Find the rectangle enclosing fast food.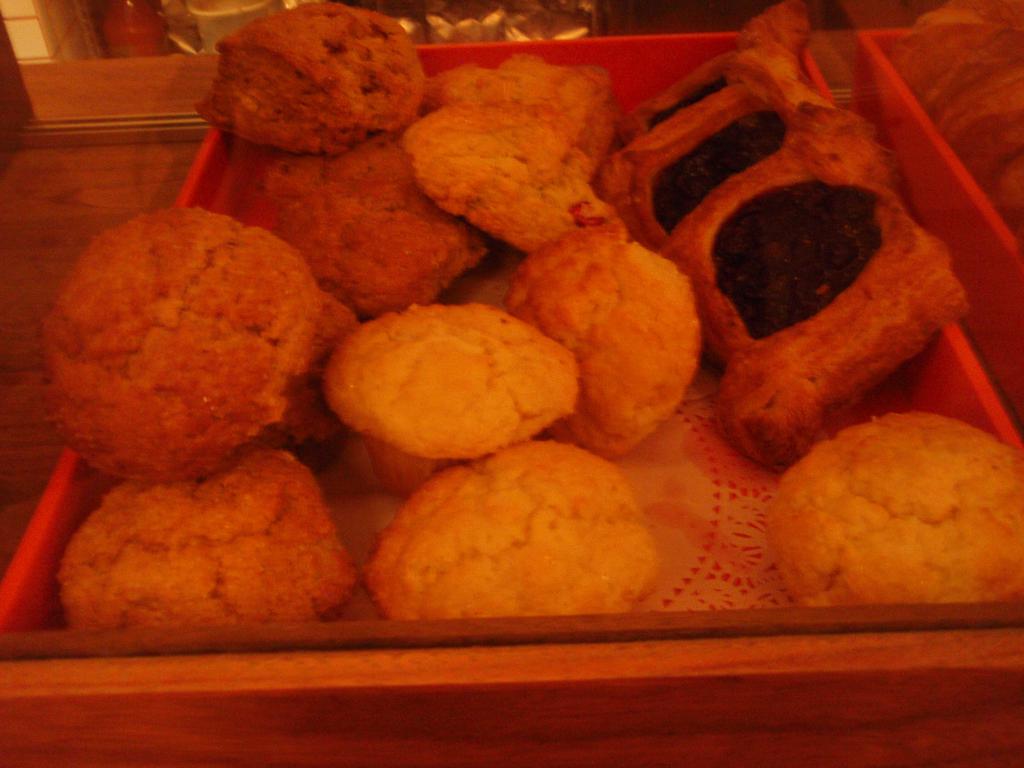
bbox=[366, 434, 665, 624].
